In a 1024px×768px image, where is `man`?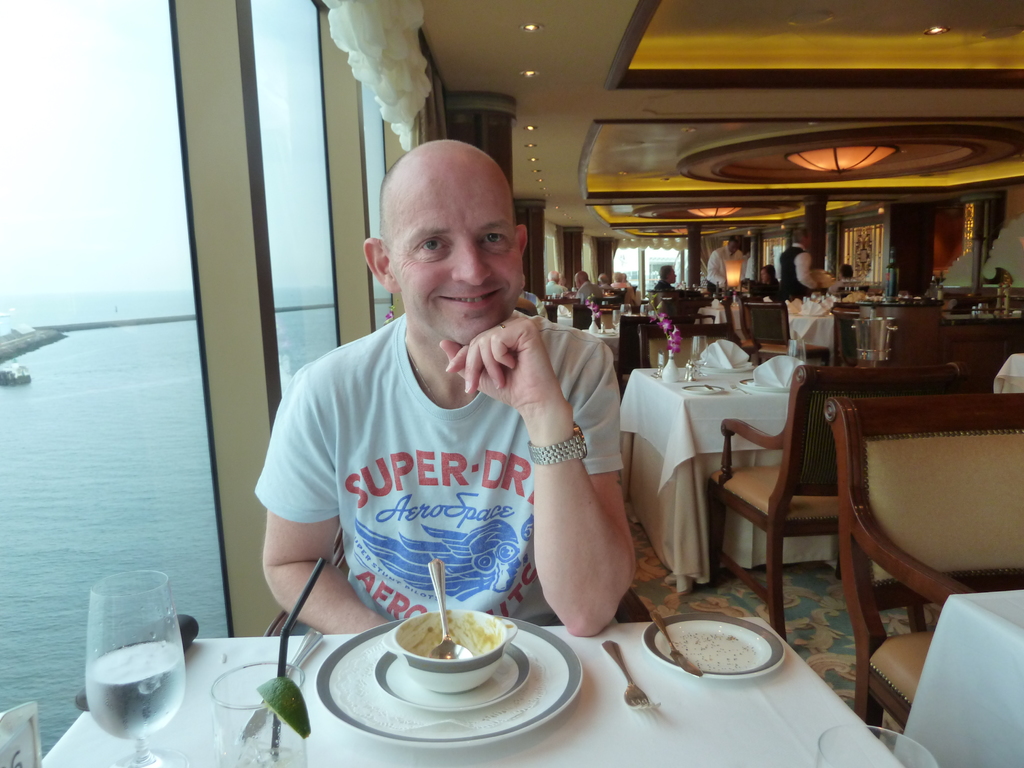
(706, 239, 740, 298).
